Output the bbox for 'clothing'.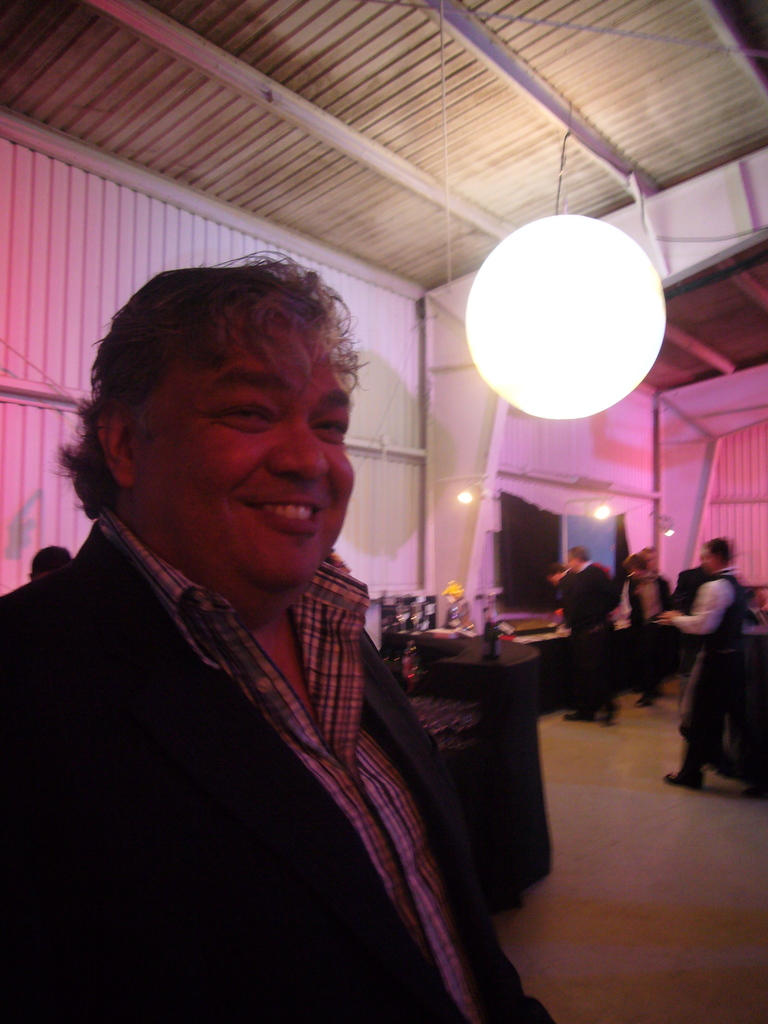
(left=620, top=574, right=669, bottom=700).
